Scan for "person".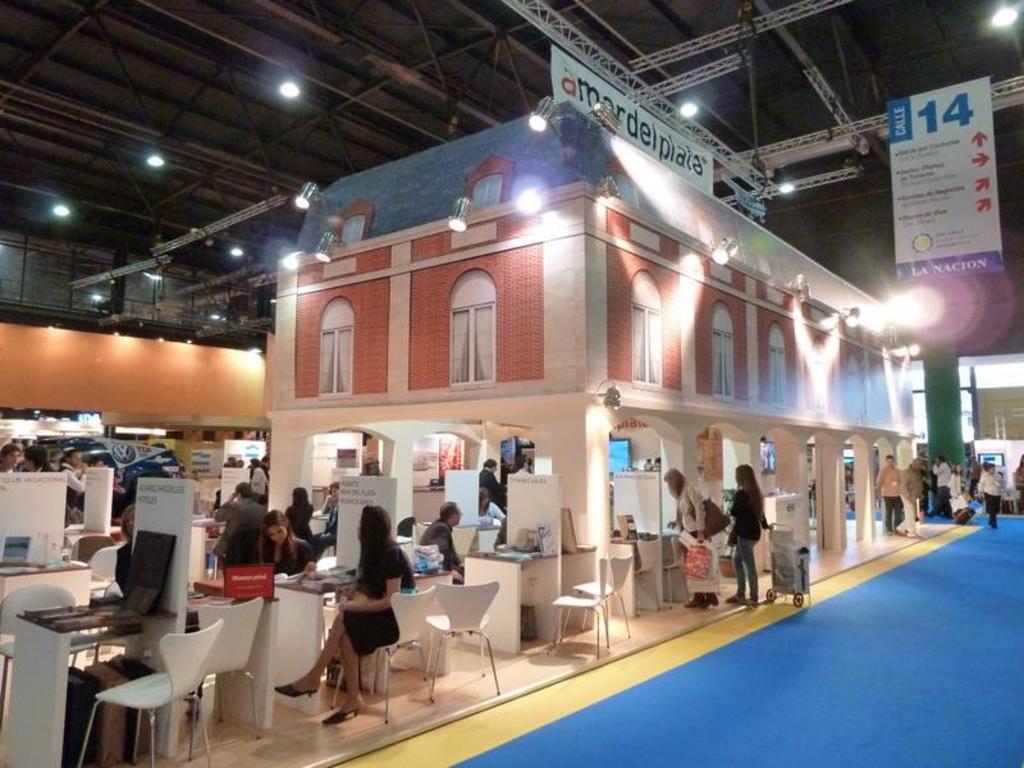
Scan result: [left=924, top=454, right=948, bottom=520].
